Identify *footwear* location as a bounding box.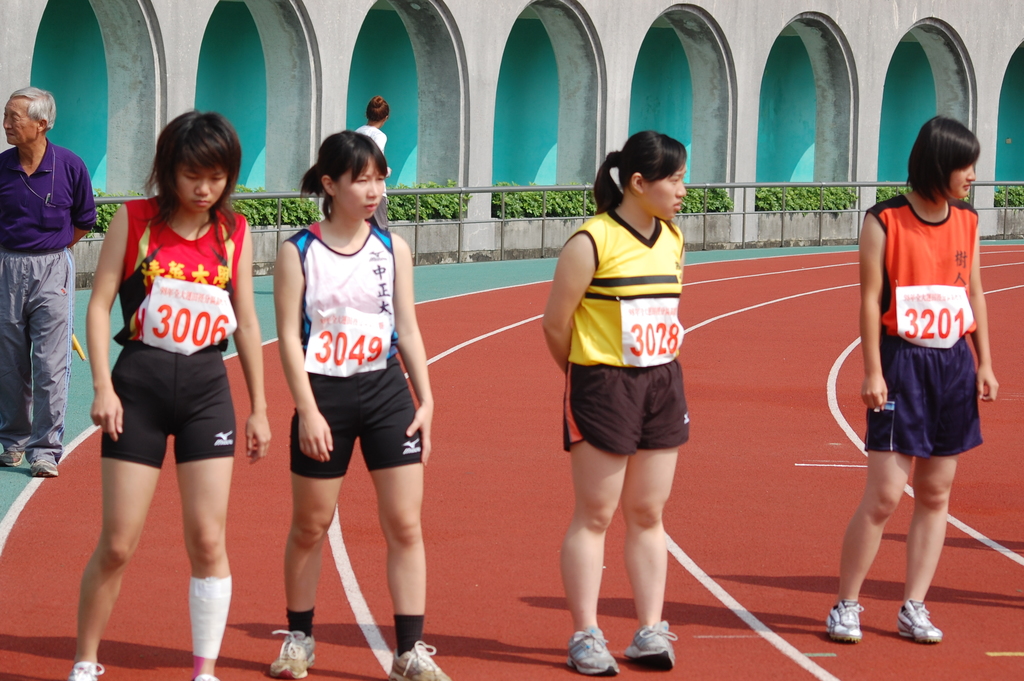
select_region(195, 673, 225, 680).
